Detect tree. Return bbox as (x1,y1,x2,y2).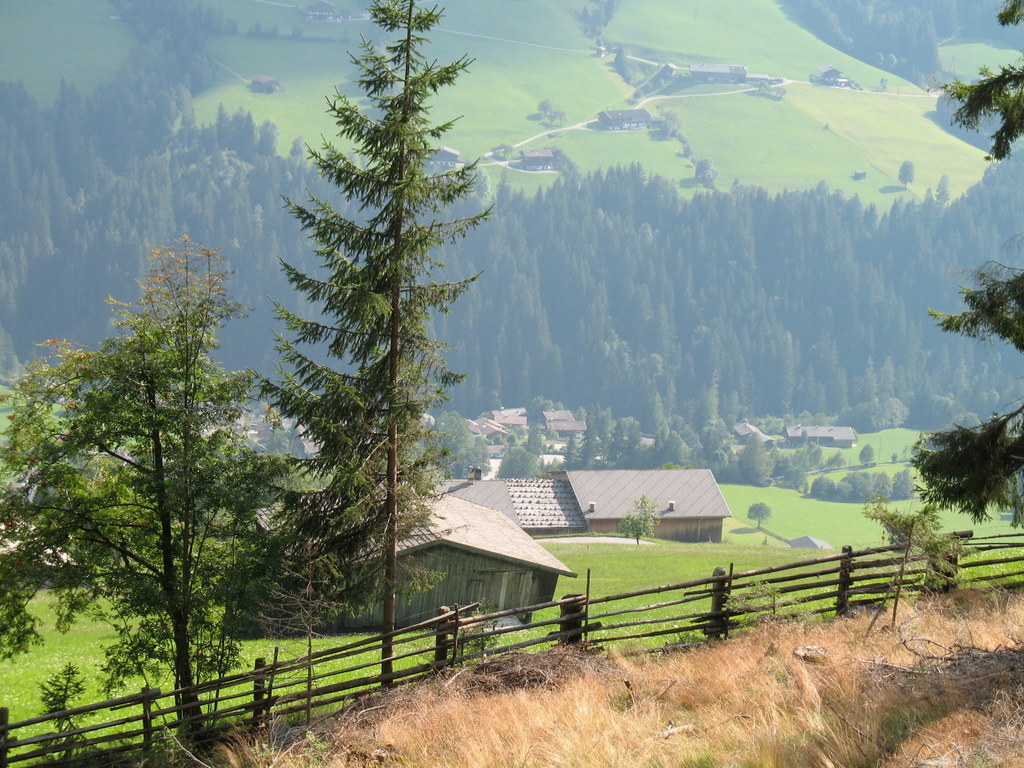
(252,26,500,655).
